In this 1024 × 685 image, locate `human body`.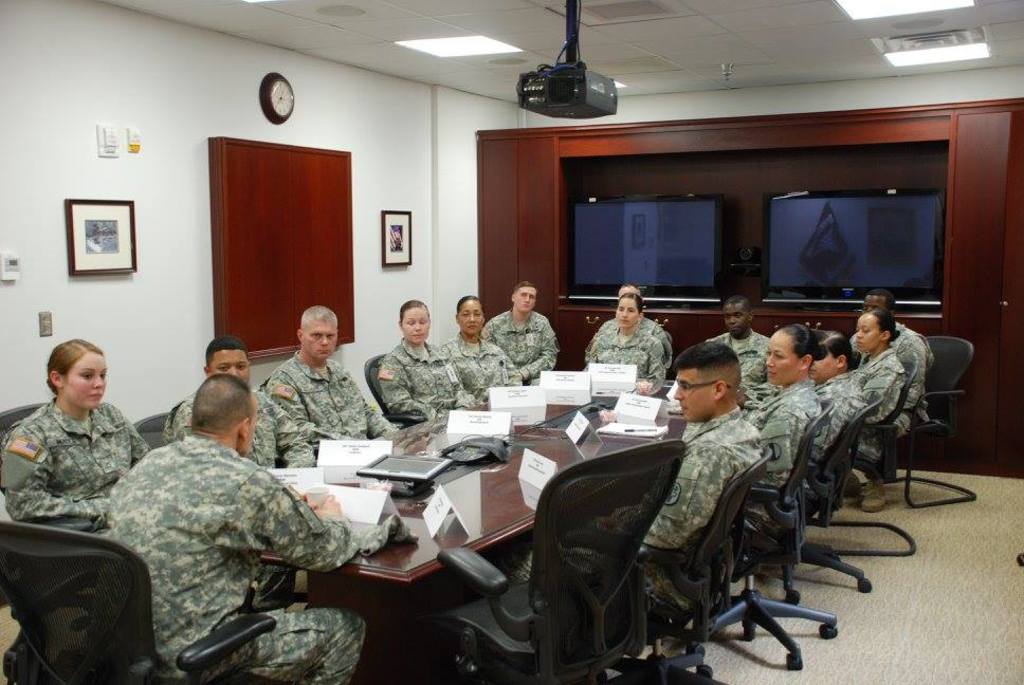
Bounding box: l=736, t=317, r=824, b=552.
